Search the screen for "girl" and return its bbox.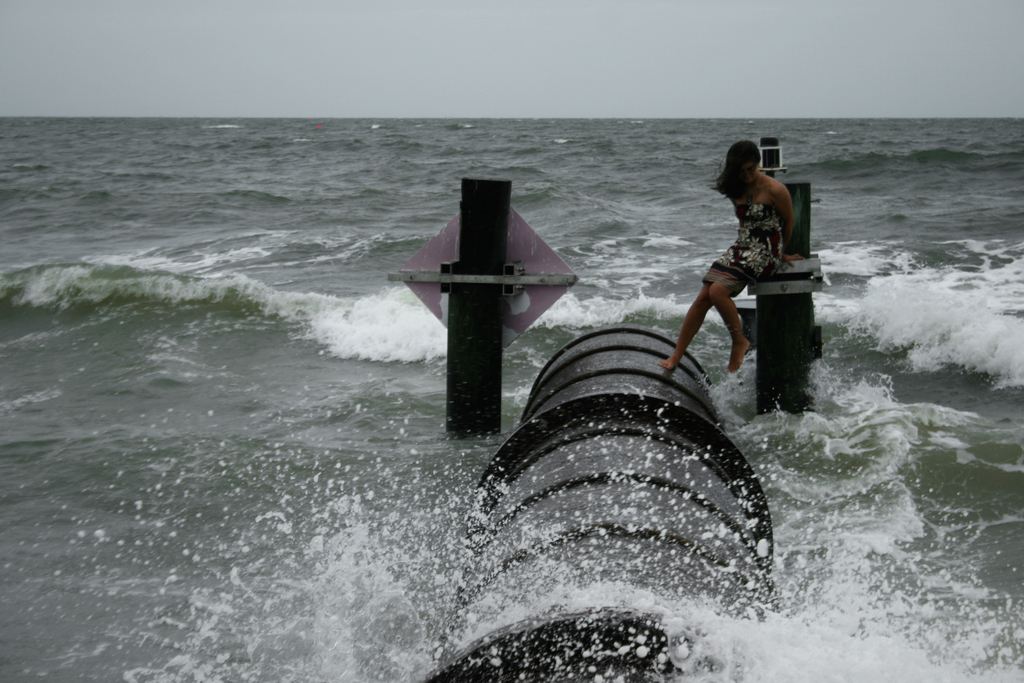
Found: [659, 139, 792, 374].
